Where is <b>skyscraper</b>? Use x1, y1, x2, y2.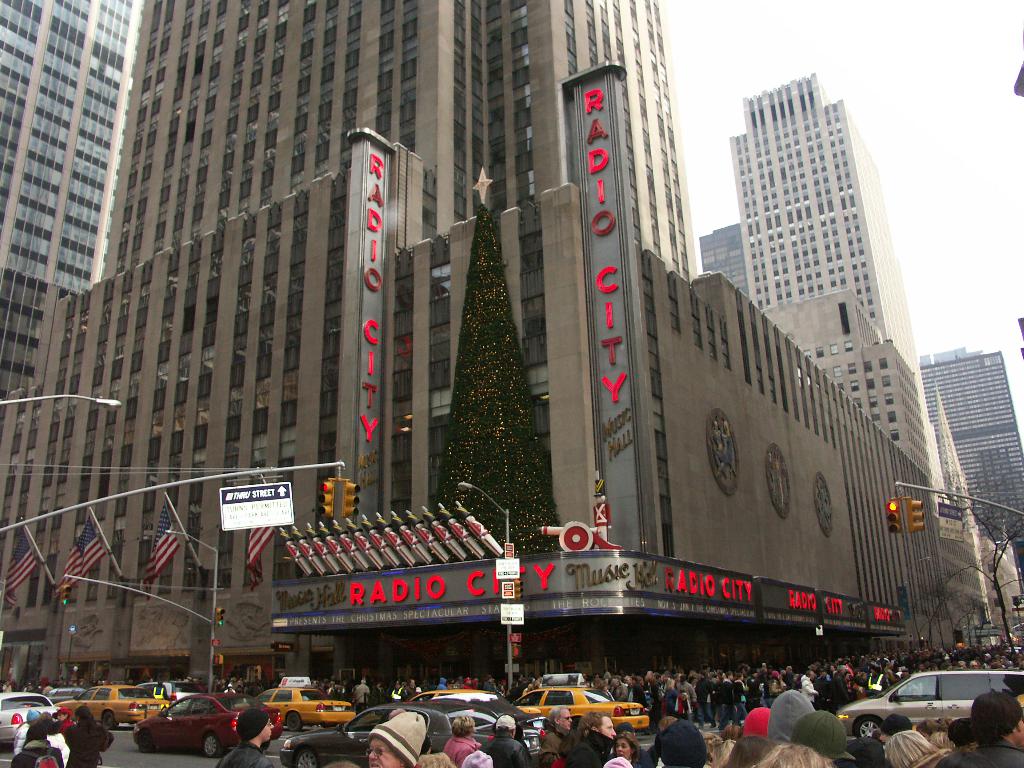
755, 284, 940, 495.
